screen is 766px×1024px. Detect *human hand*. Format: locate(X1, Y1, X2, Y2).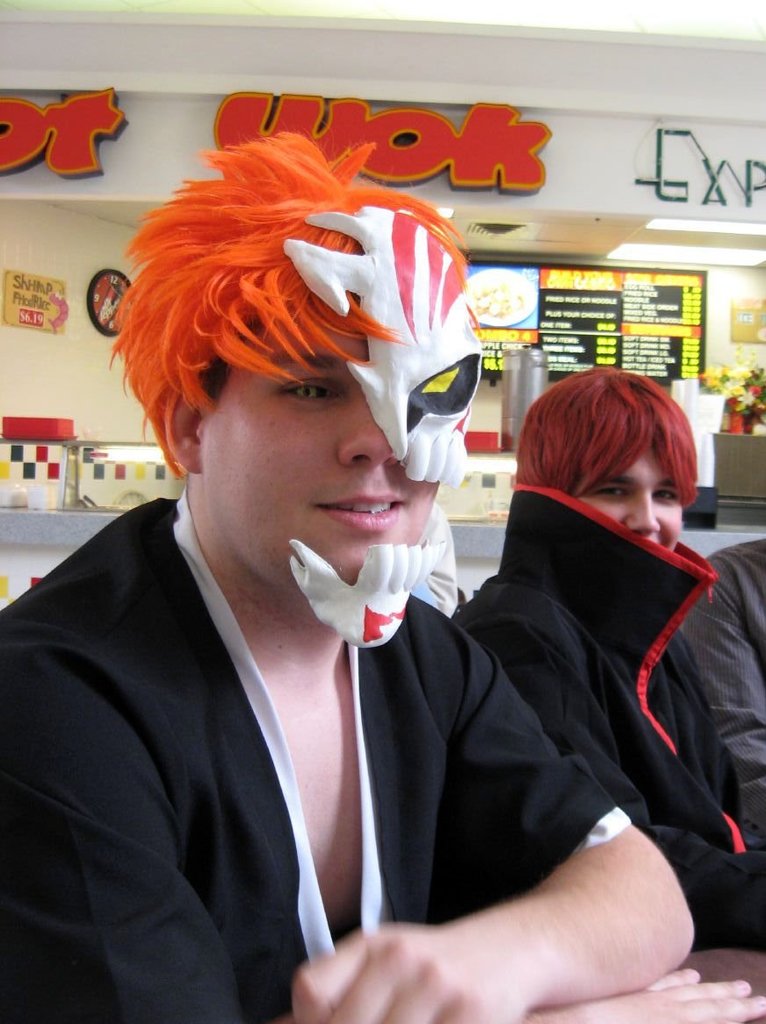
locate(286, 925, 533, 1023).
